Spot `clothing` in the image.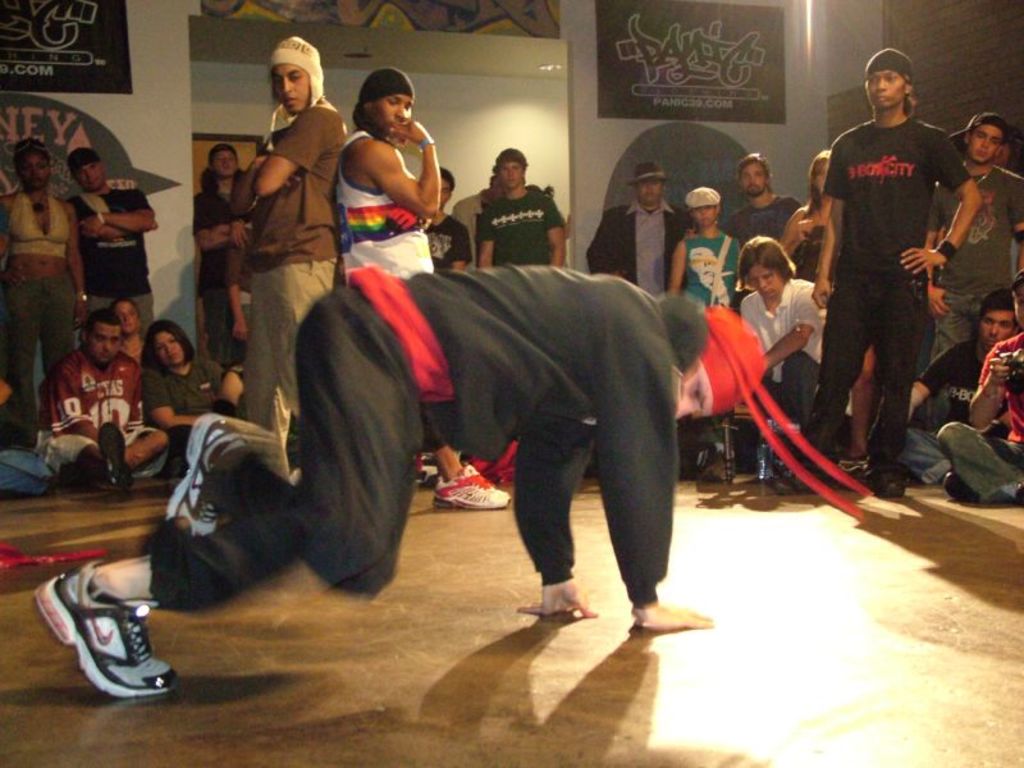
`clothing` found at l=37, t=343, r=172, b=468.
